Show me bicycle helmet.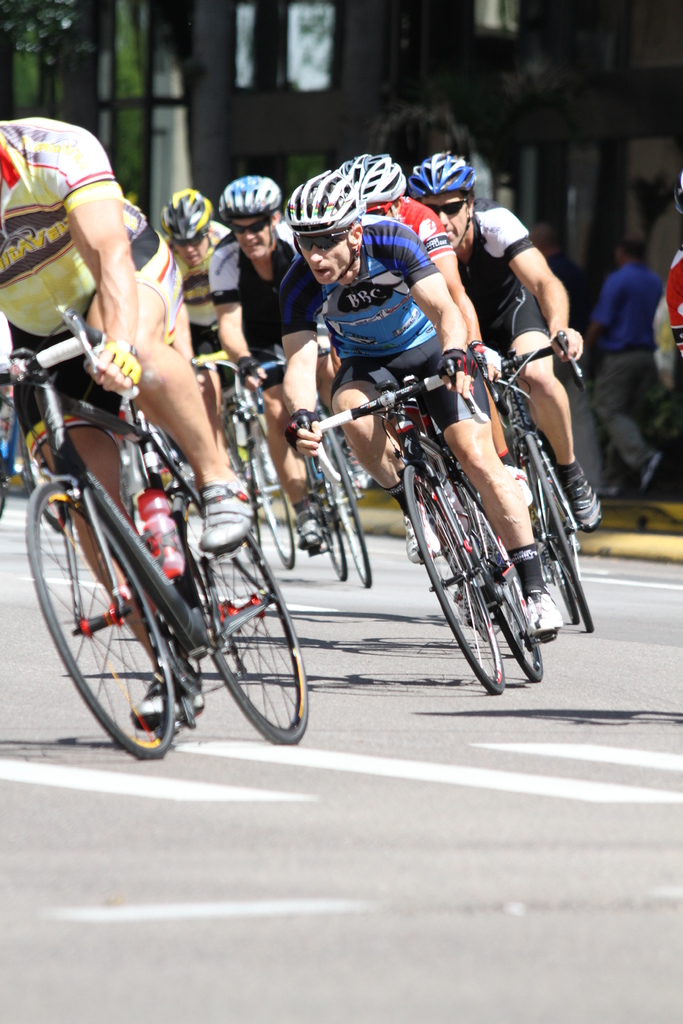
bicycle helmet is here: locate(344, 155, 414, 211).
